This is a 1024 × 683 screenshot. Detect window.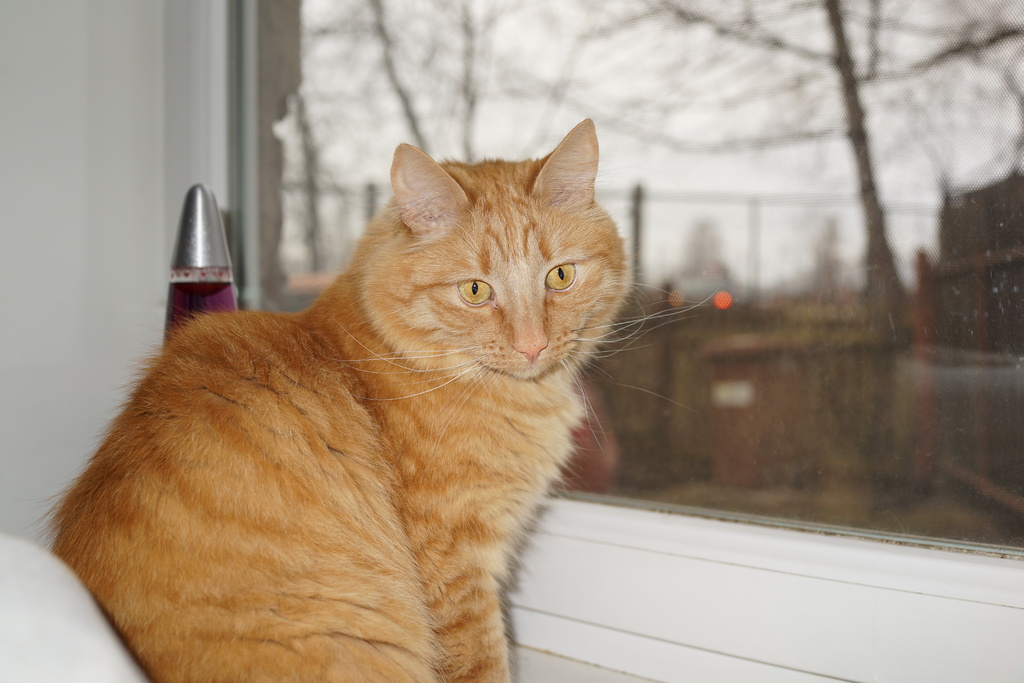
box=[230, 0, 1023, 682].
